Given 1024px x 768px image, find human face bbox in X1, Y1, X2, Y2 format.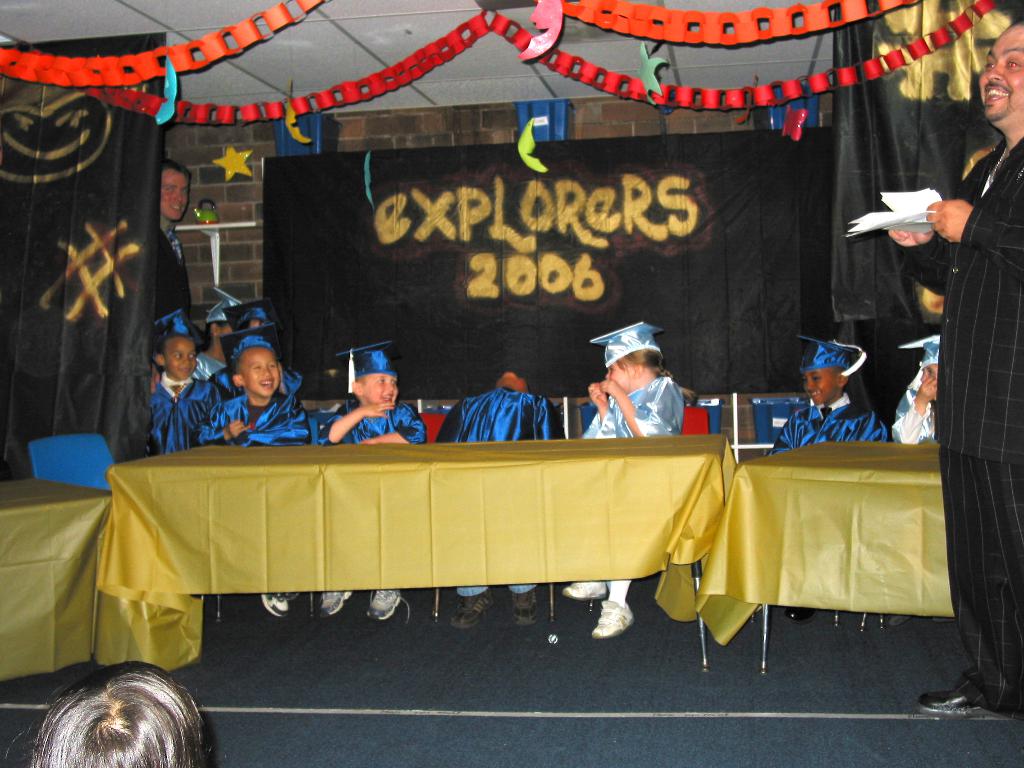
365, 369, 396, 403.
